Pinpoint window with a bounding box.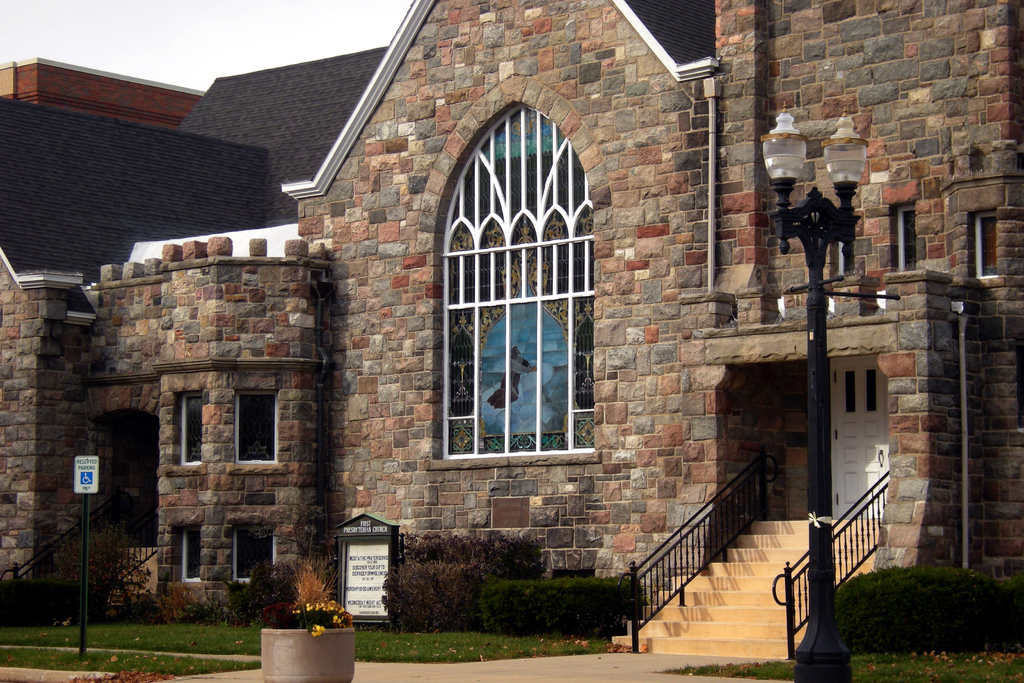
bbox(164, 522, 206, 584).
